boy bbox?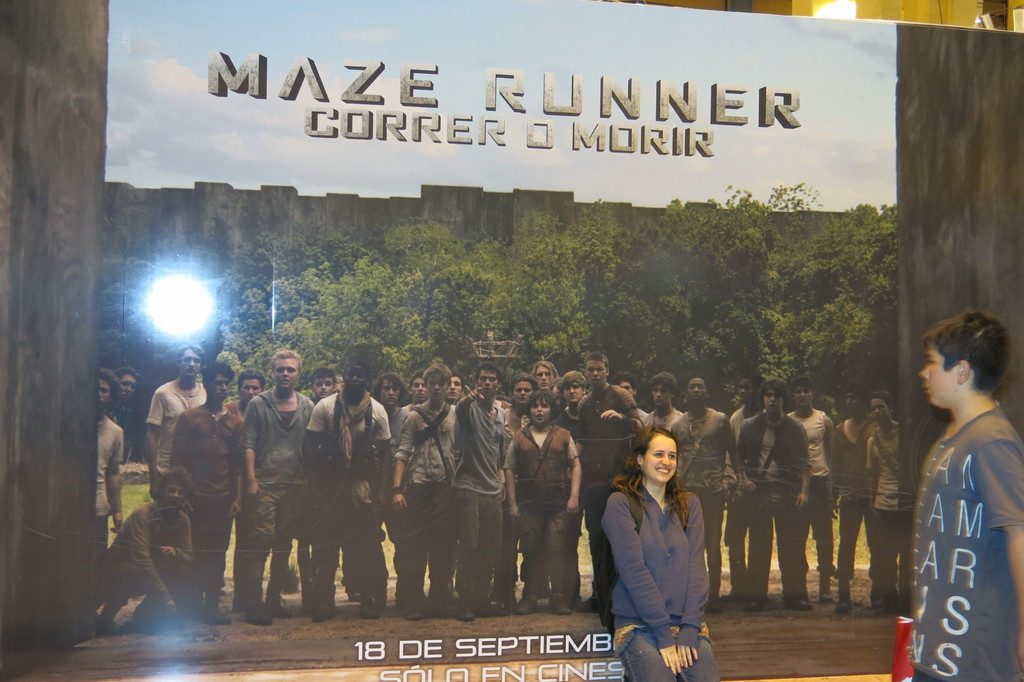
{"left": 734, "top": 380, "right": 813, "bottom": 612}
